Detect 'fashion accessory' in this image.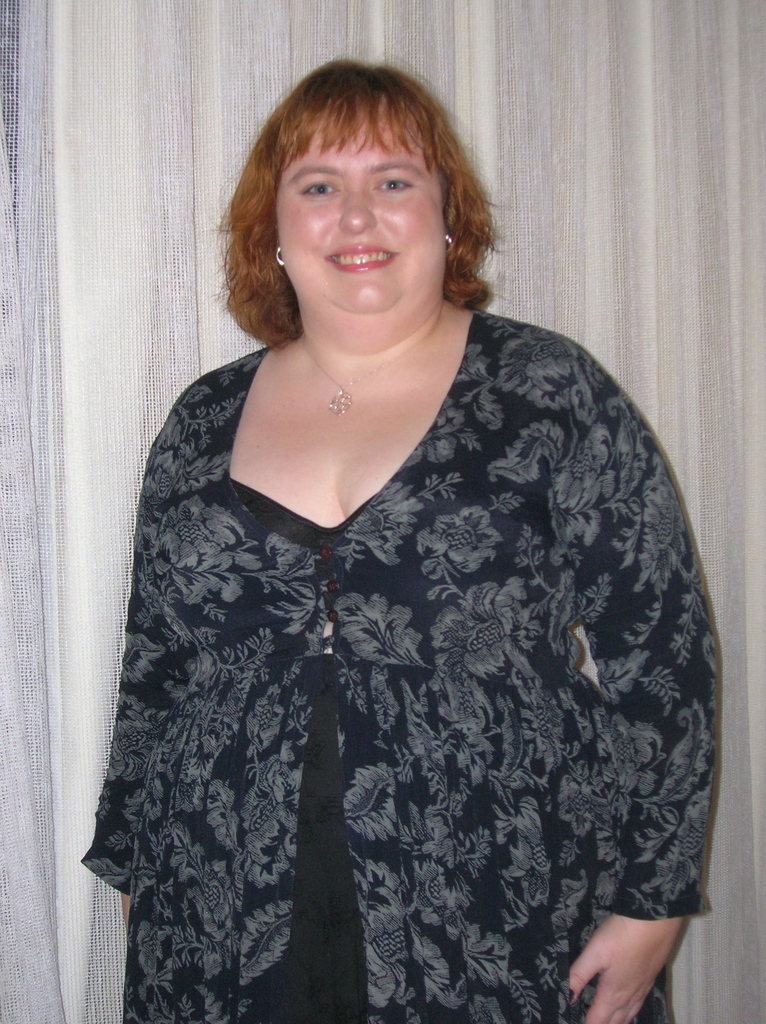
Detection: select_region(286, 293, 443, 412).
